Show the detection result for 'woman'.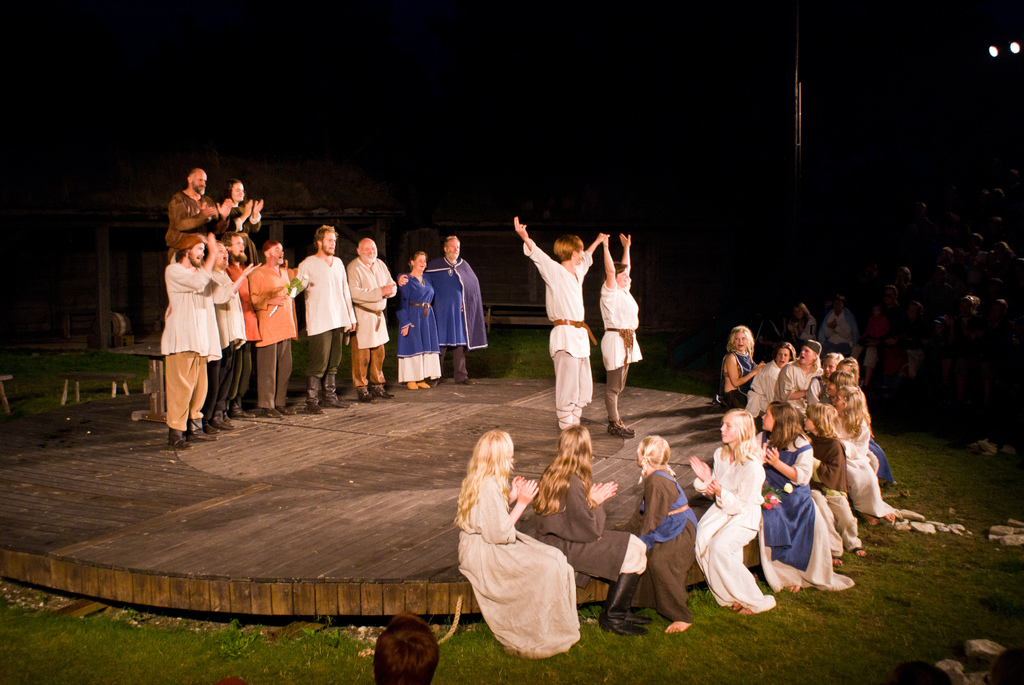
396 248 446 391.
